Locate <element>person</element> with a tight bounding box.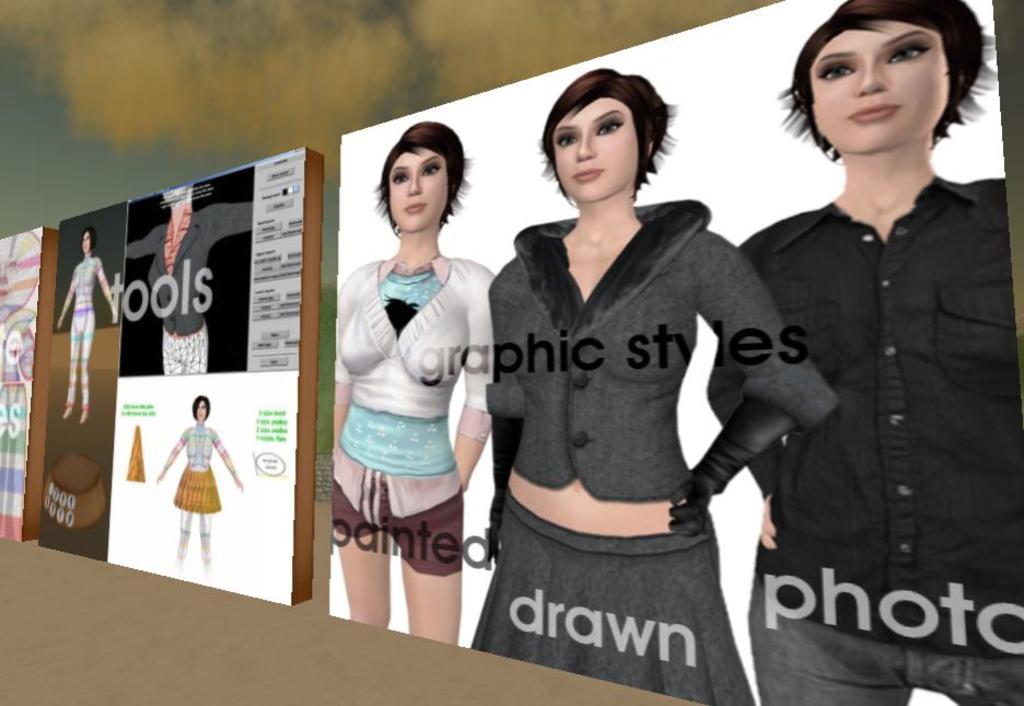
box=[707, 0, 1023, 705].
